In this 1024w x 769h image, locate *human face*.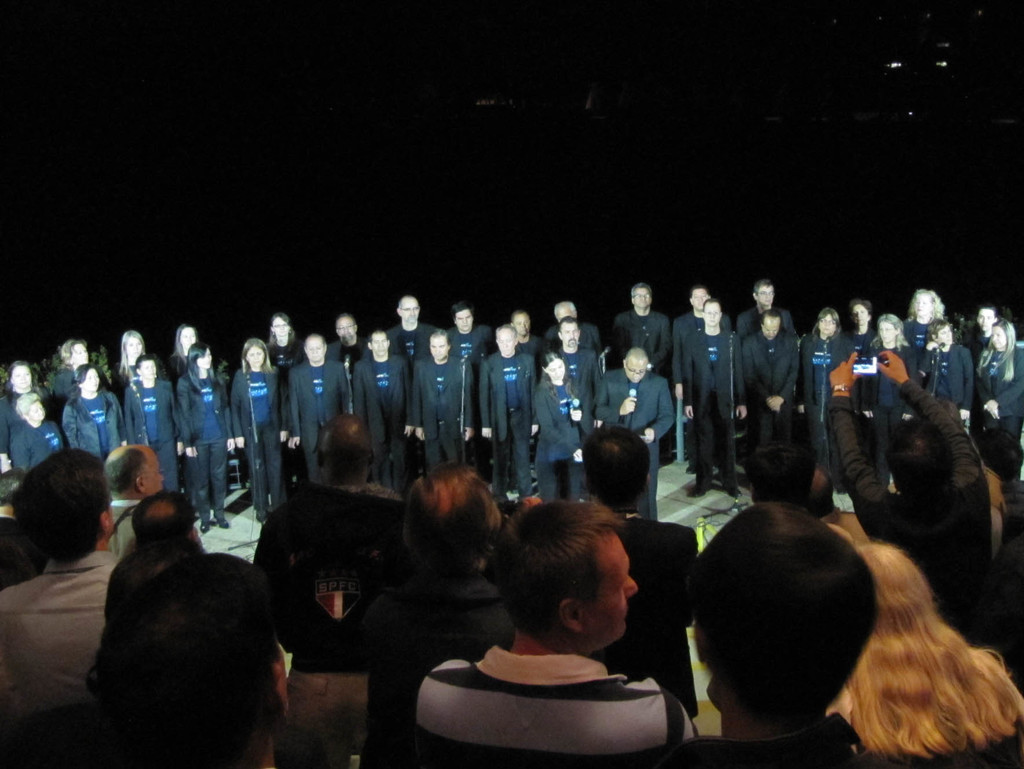
Bounding box: (138,358,161,384).
